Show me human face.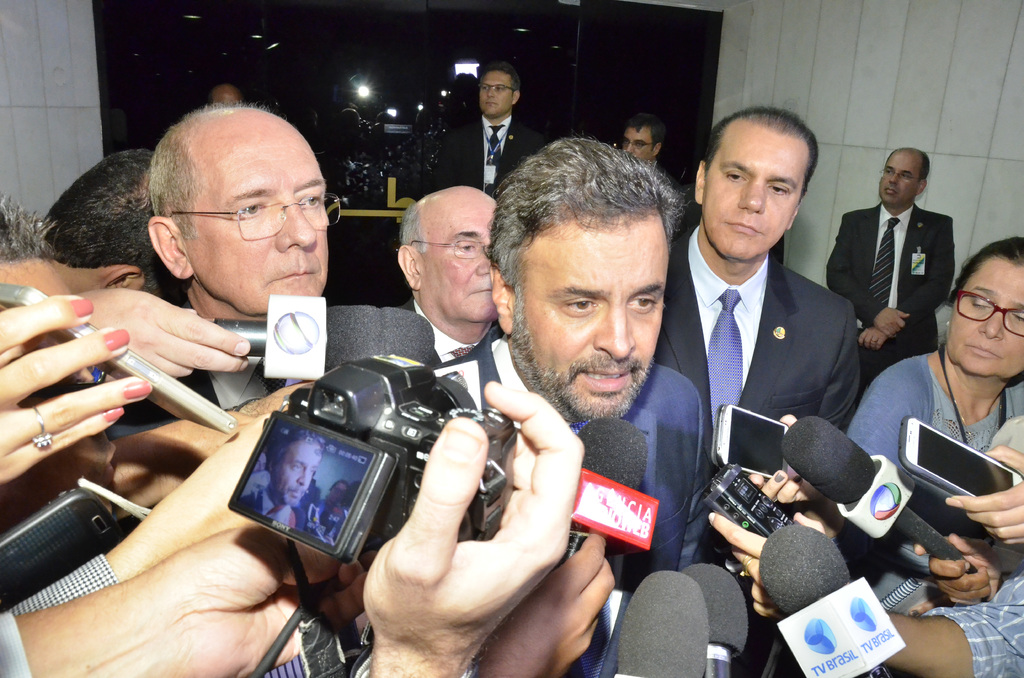
human face is here: 620,125,650,160.
